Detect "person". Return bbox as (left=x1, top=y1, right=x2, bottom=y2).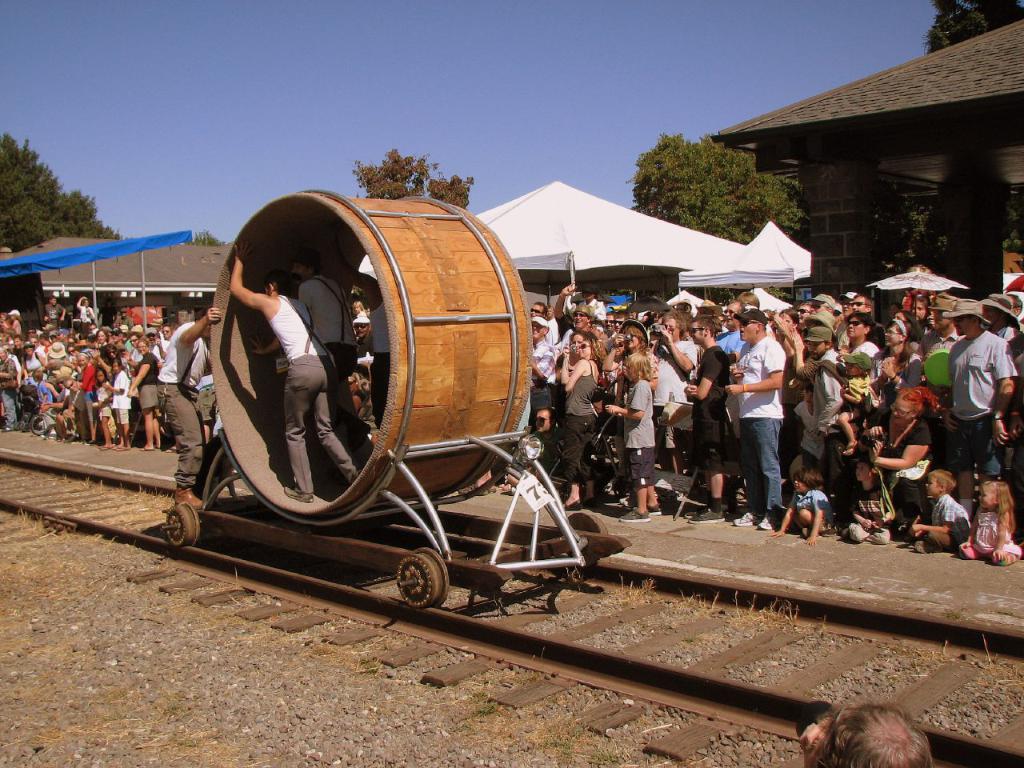
(left=774, top=462, right=841, bottom=546).
